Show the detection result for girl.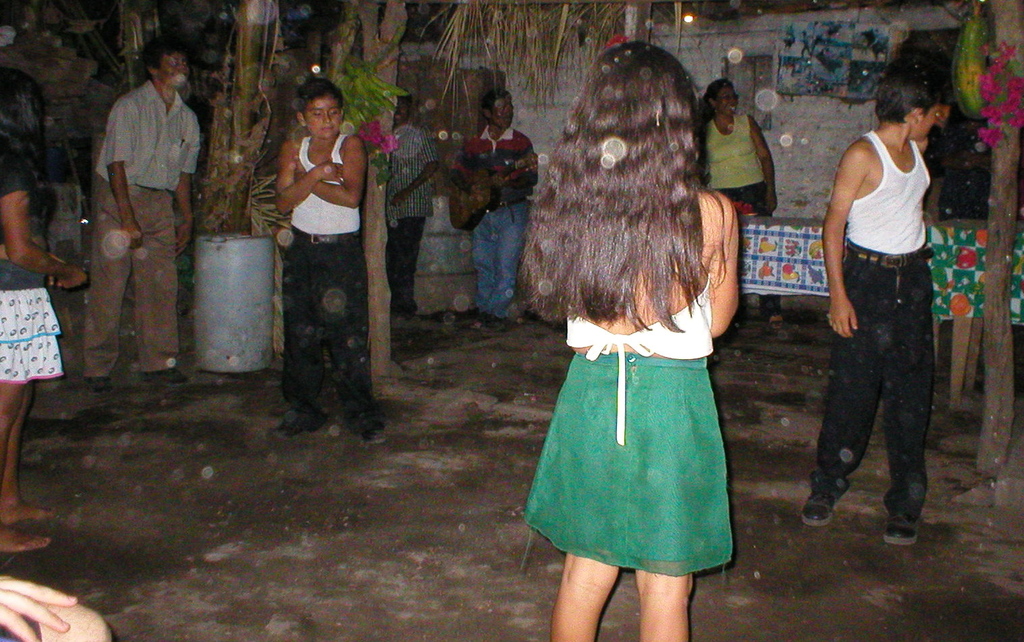
bbox=[518, 48, 740, 641].
